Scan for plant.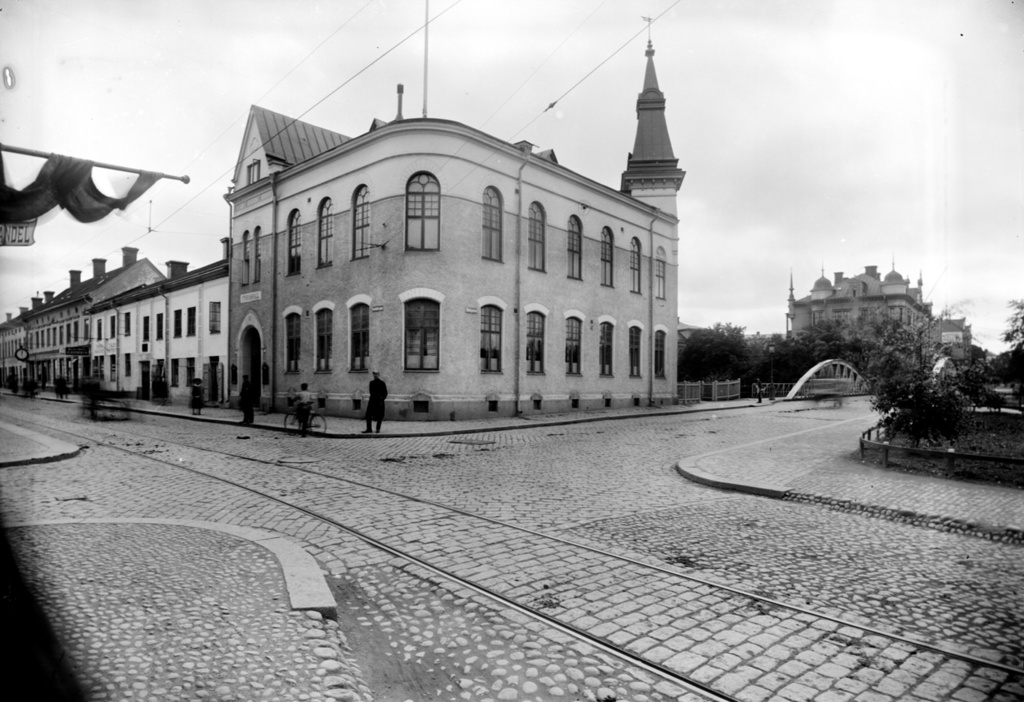
Scan result: 22, 379, 39, 400.
